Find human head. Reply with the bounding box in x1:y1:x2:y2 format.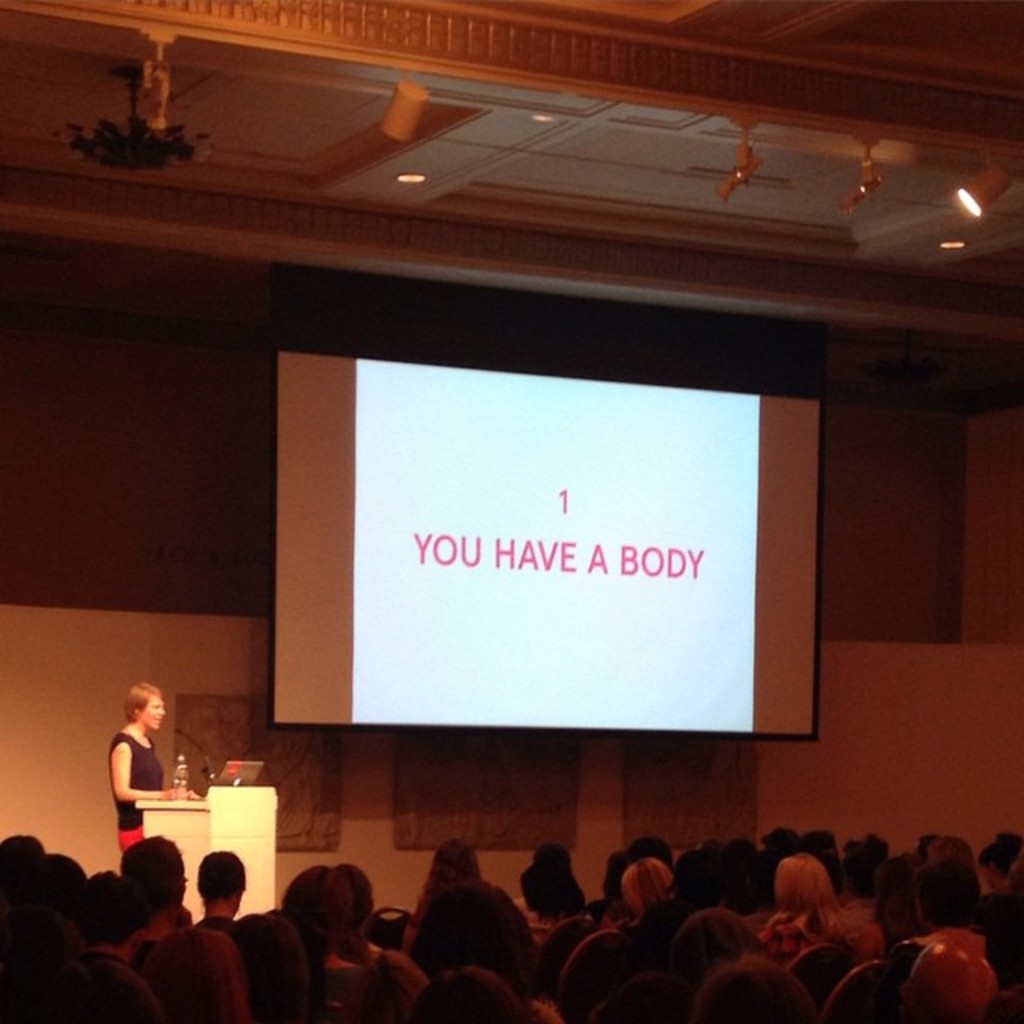
426:835:478:882.
